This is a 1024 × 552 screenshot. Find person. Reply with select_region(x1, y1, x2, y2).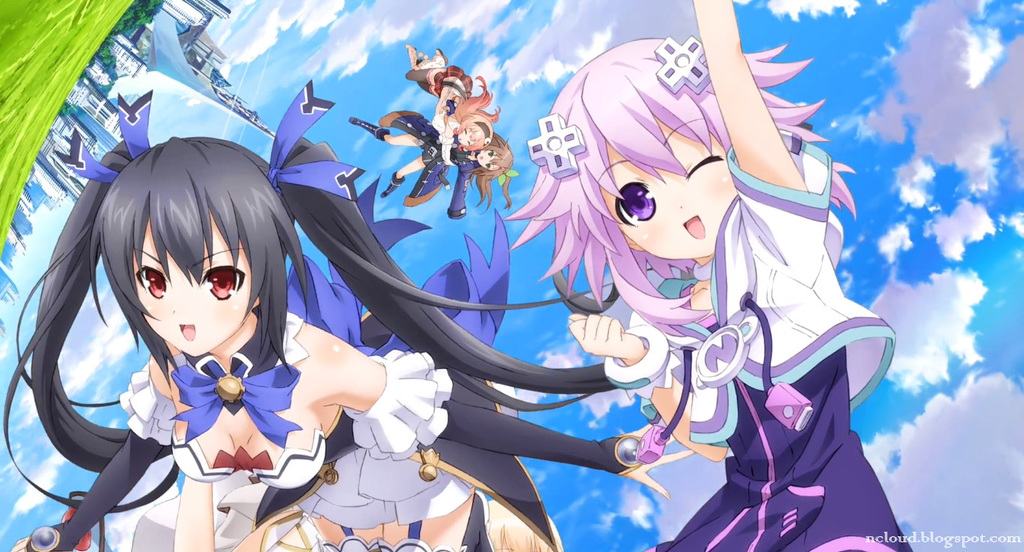
select_region(503, 0, 911, 551).
